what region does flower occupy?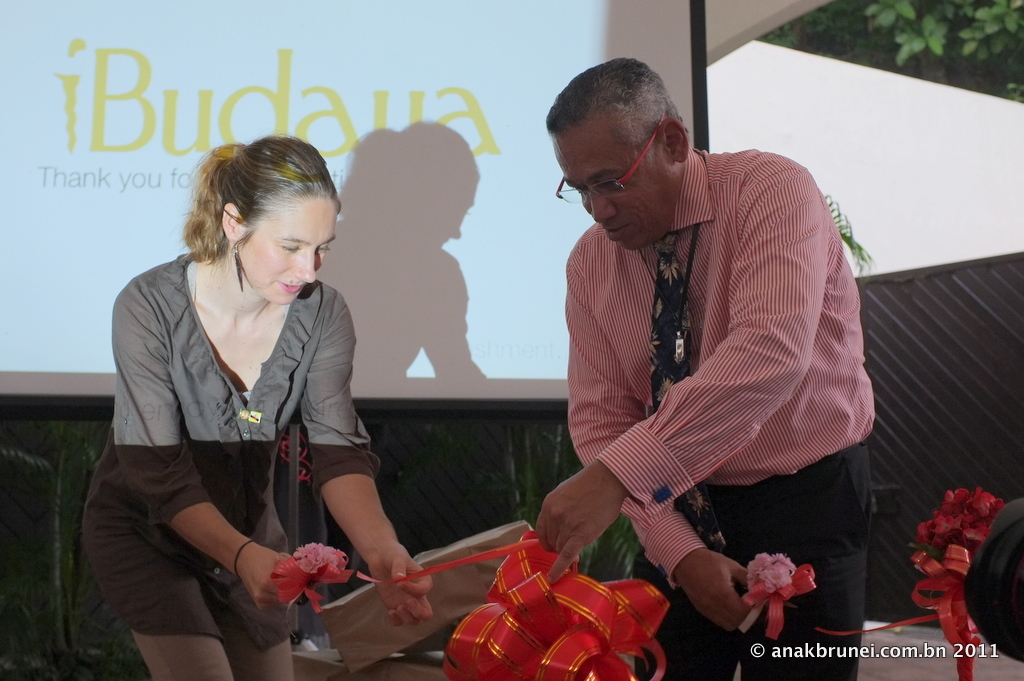
[x1=293, y1=541, x2=342, y2=577].
